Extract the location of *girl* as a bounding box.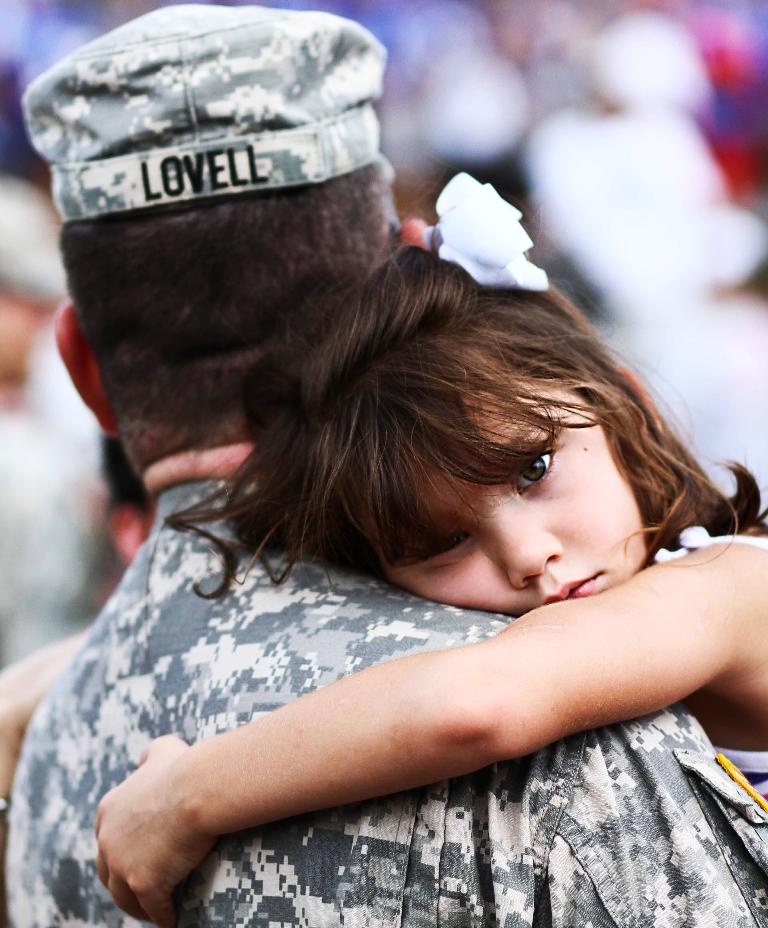
left=0, top=178, right=767, bottom=927.
